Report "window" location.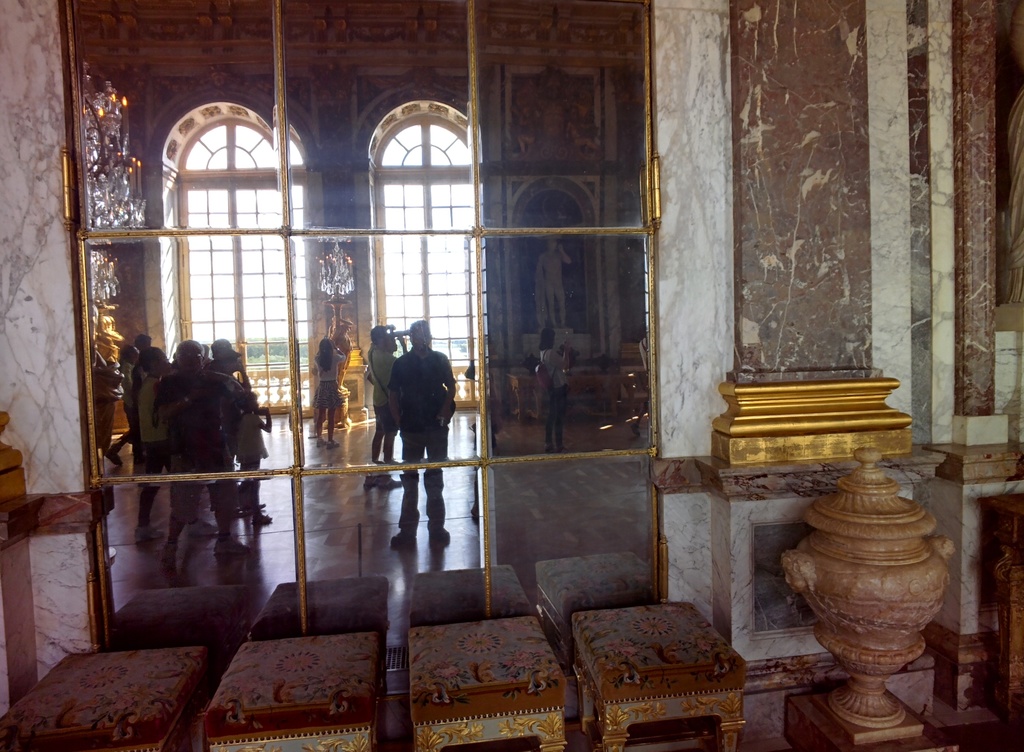
Report: locate(372, 110, 467, 367).
